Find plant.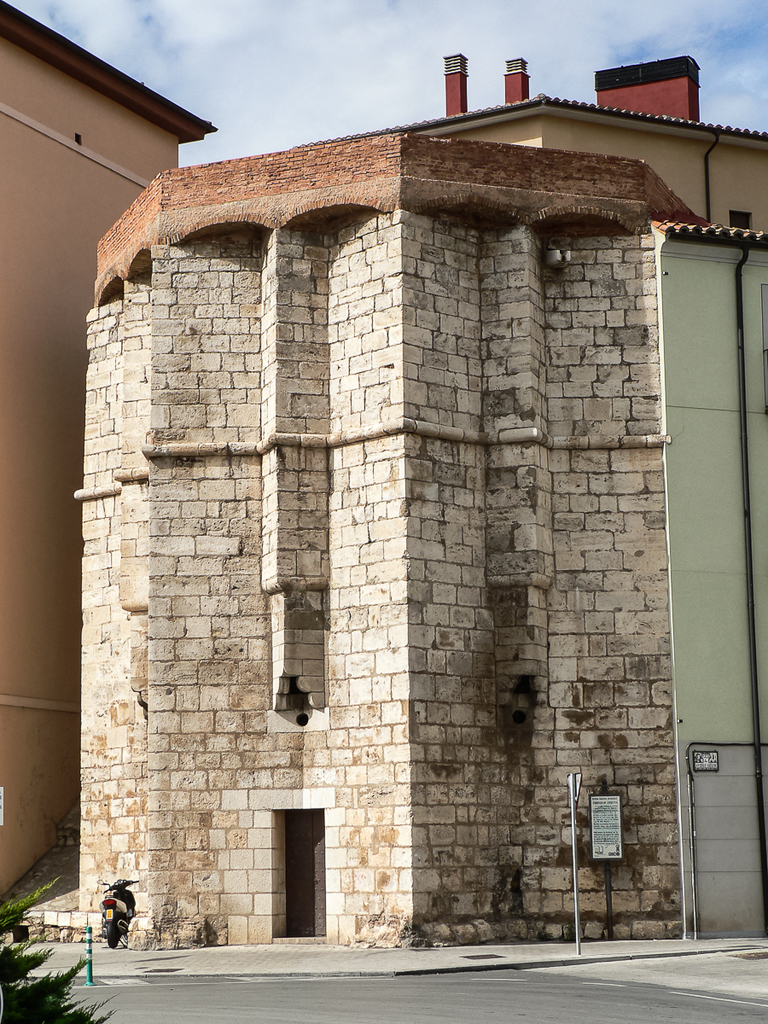
bbox=(0, 879, 128, 1023).
